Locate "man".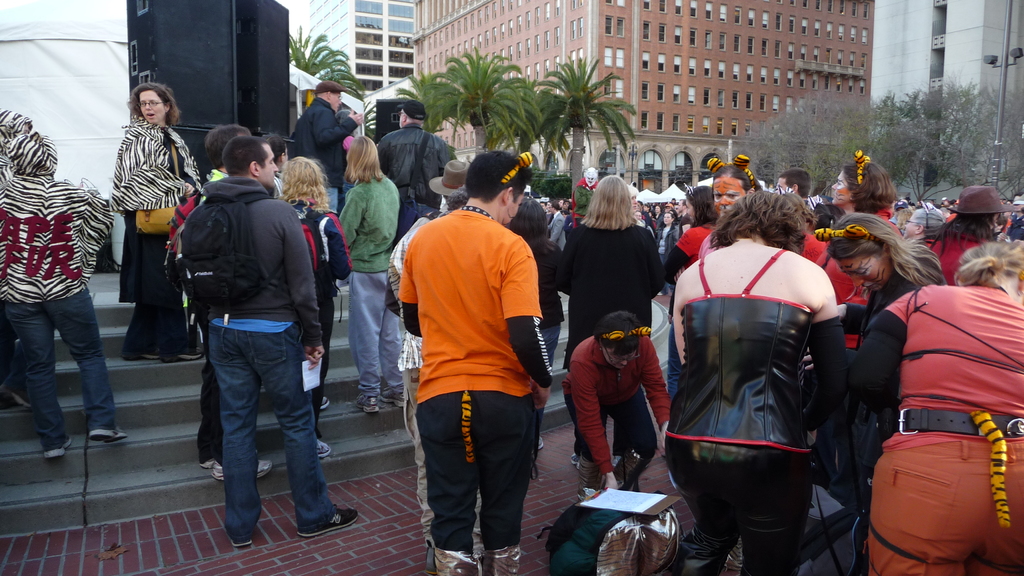
Bounding box: 261,134,289,196.
